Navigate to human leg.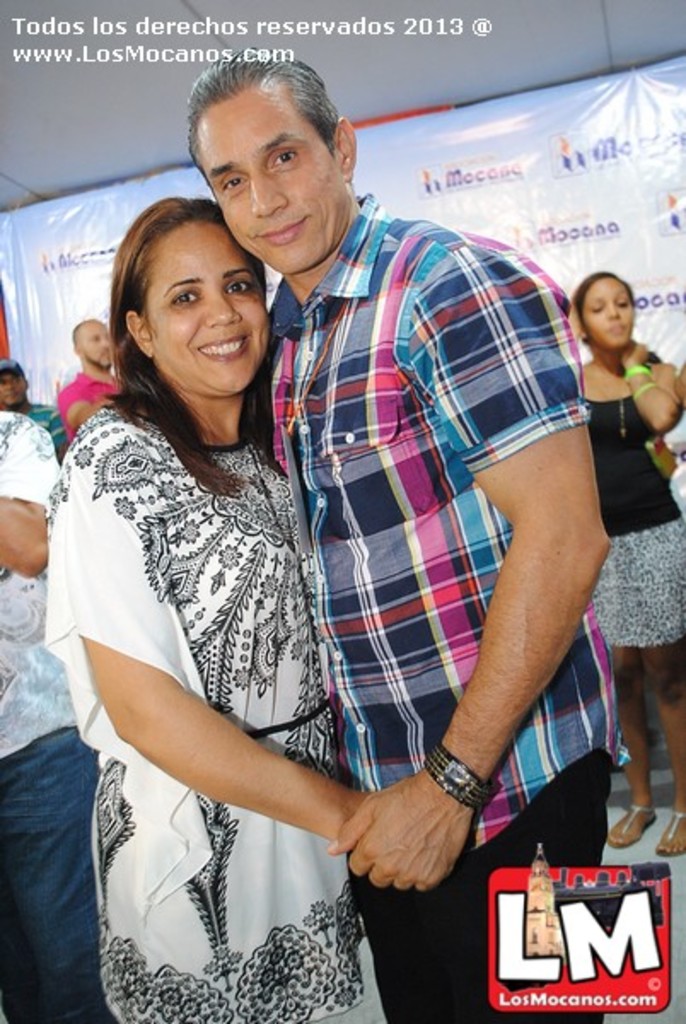
Navigation target: bbox=(96, 783, 253, 1022).
